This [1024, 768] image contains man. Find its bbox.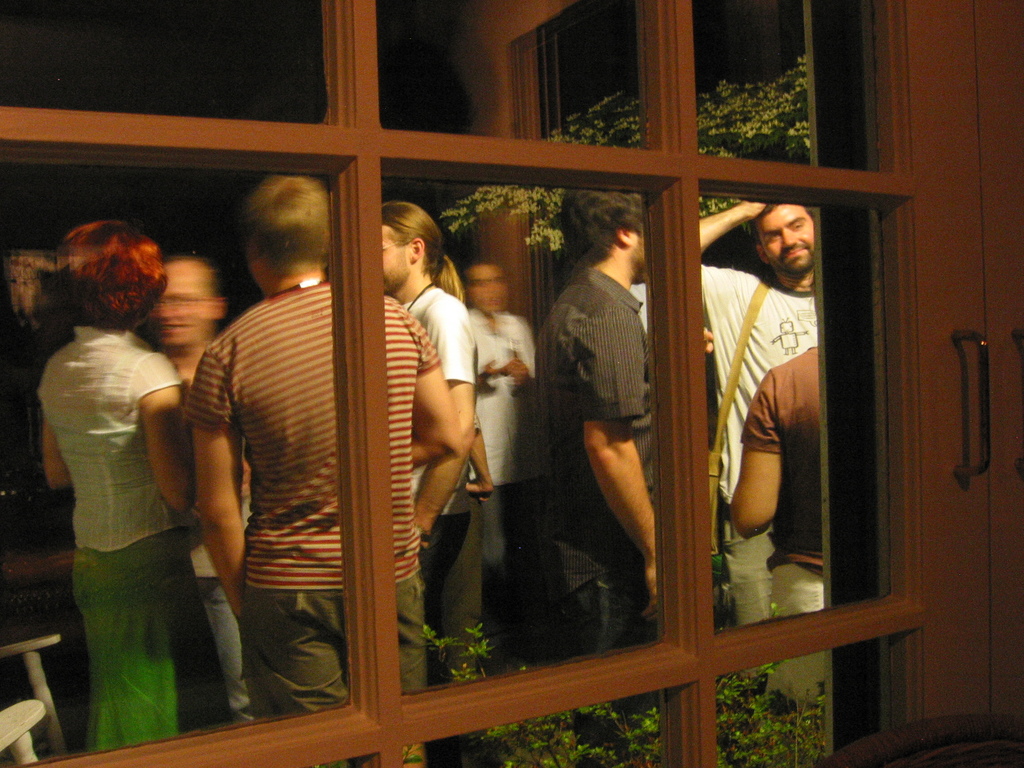
x1=380, y1=199, x2=478, y2=767.
